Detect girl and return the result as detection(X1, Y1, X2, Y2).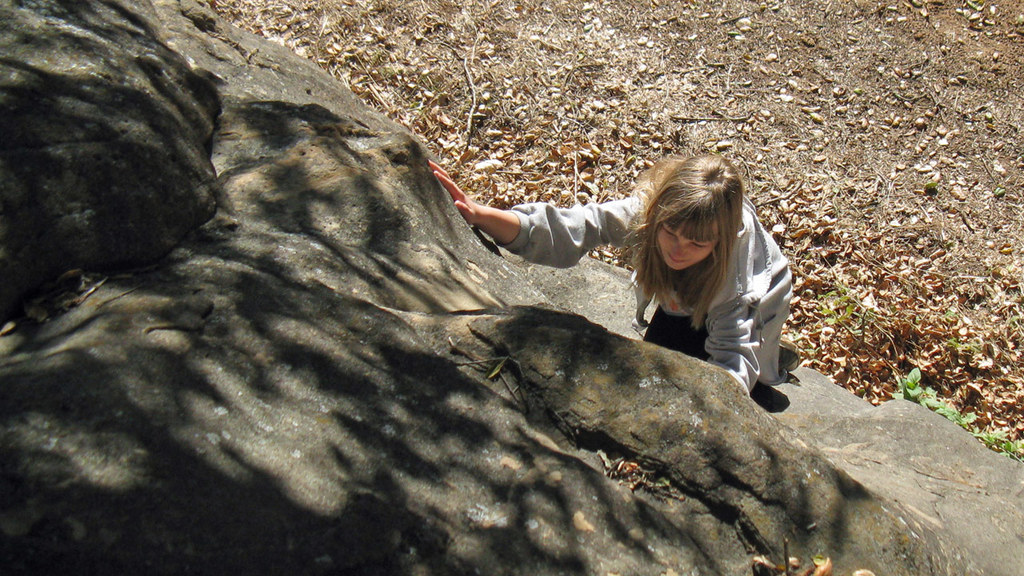
detection(427, 154, 800, 396).
